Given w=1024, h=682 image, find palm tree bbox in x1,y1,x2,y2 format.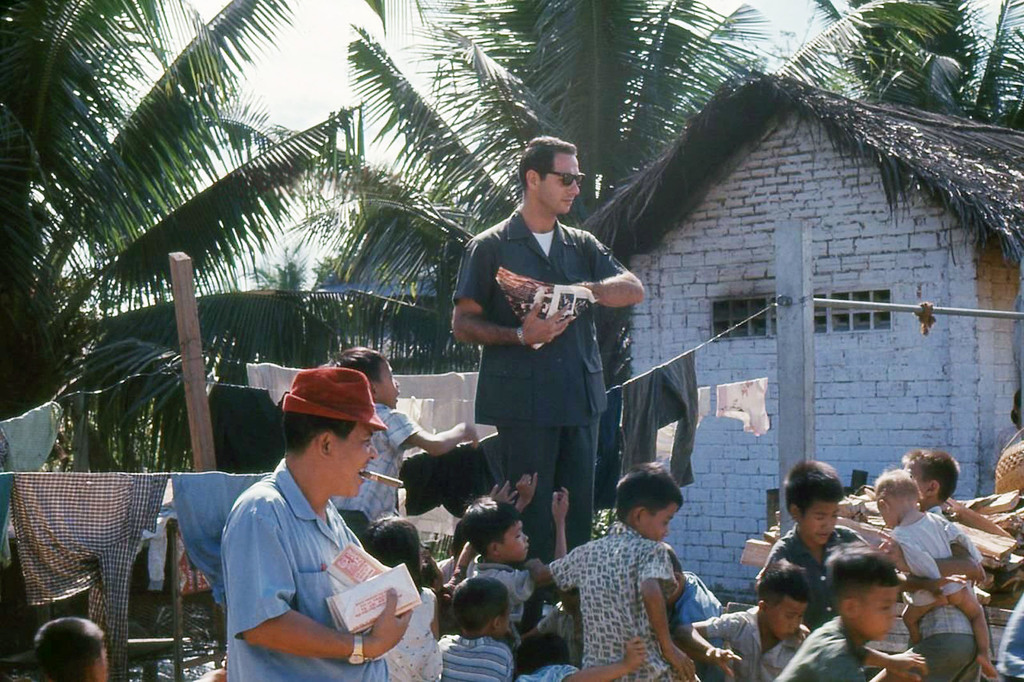
0,0,367,478.
